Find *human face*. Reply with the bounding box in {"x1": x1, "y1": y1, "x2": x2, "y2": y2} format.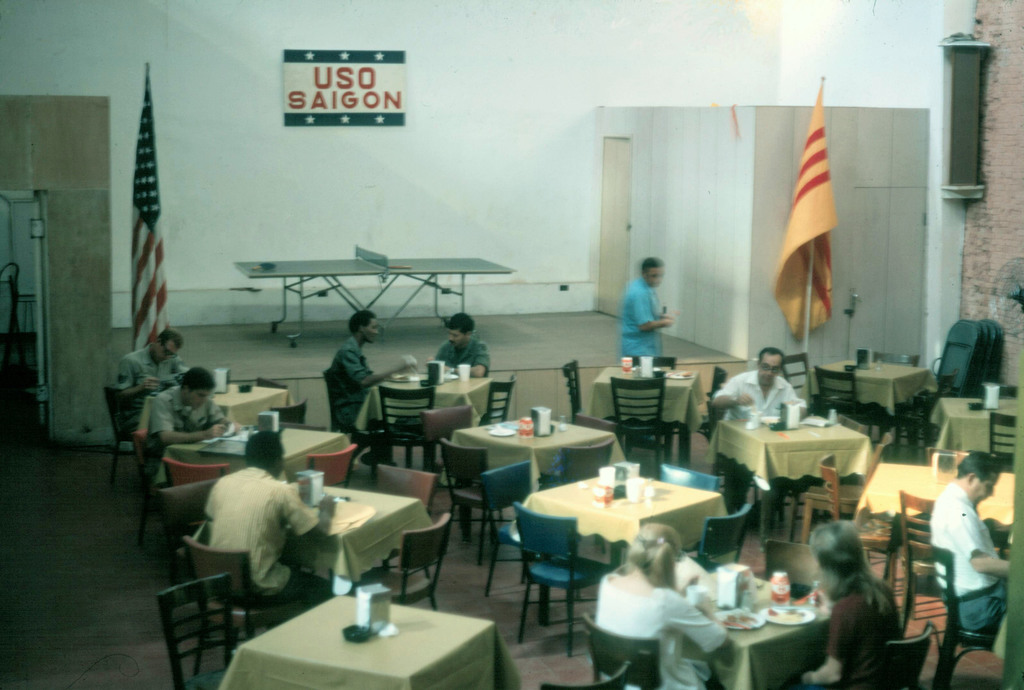
{"x1": 450, "y1": 330, "x2": 465, "y2": 345}.
